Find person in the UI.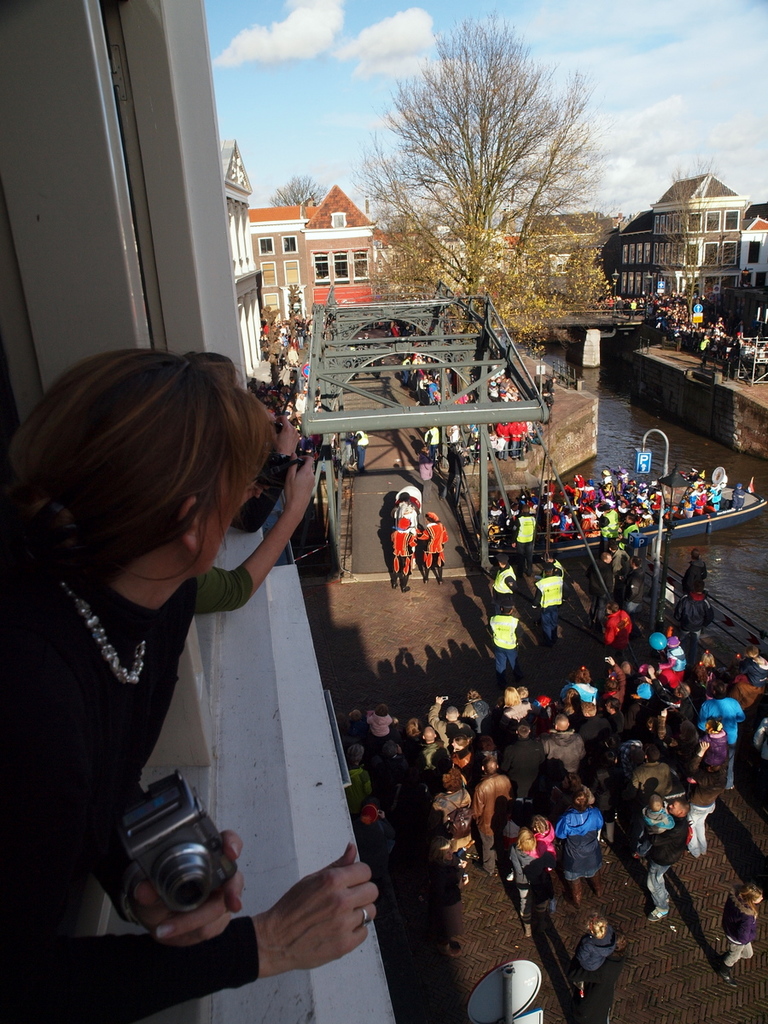
UI element at x1=0 y1=346 x2=391 y2=1023.
